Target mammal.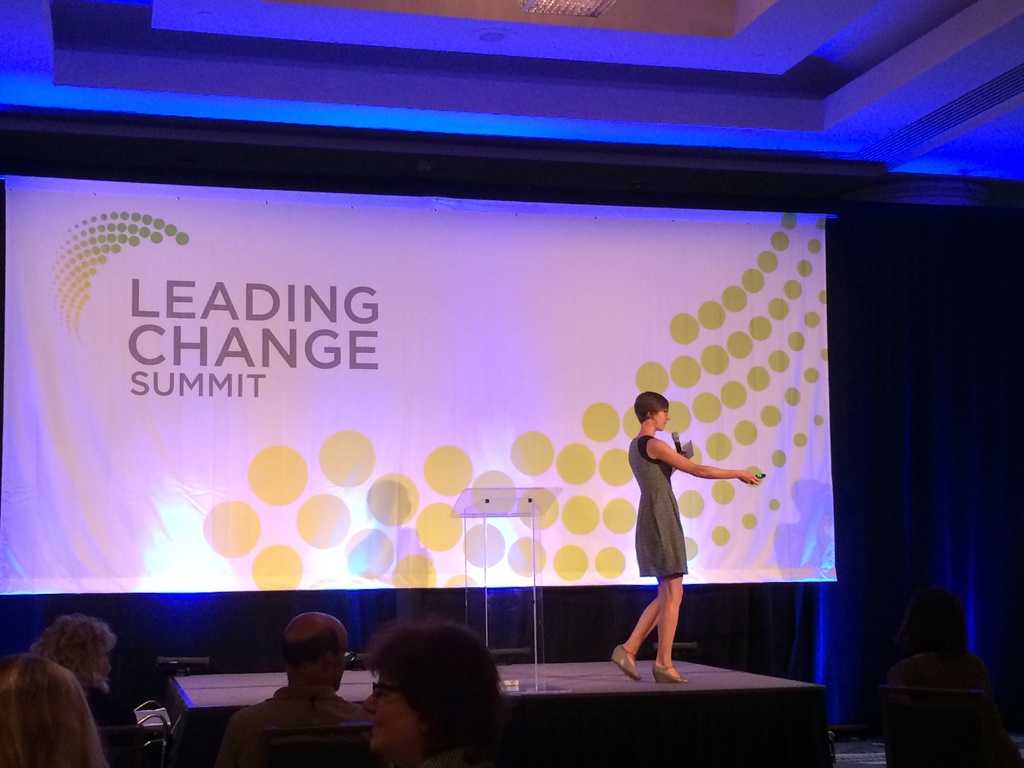
Target region: <region>361, 622, 517, 767</region>.
